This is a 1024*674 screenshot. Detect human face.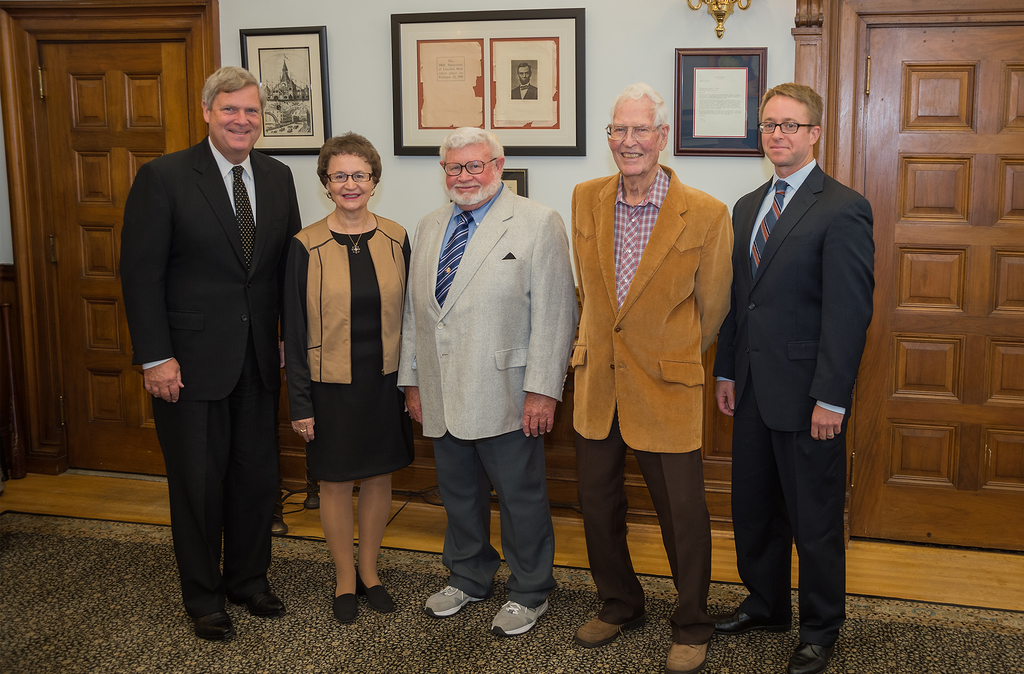
(x1=447, y1=147, x2=499, y2=204).
